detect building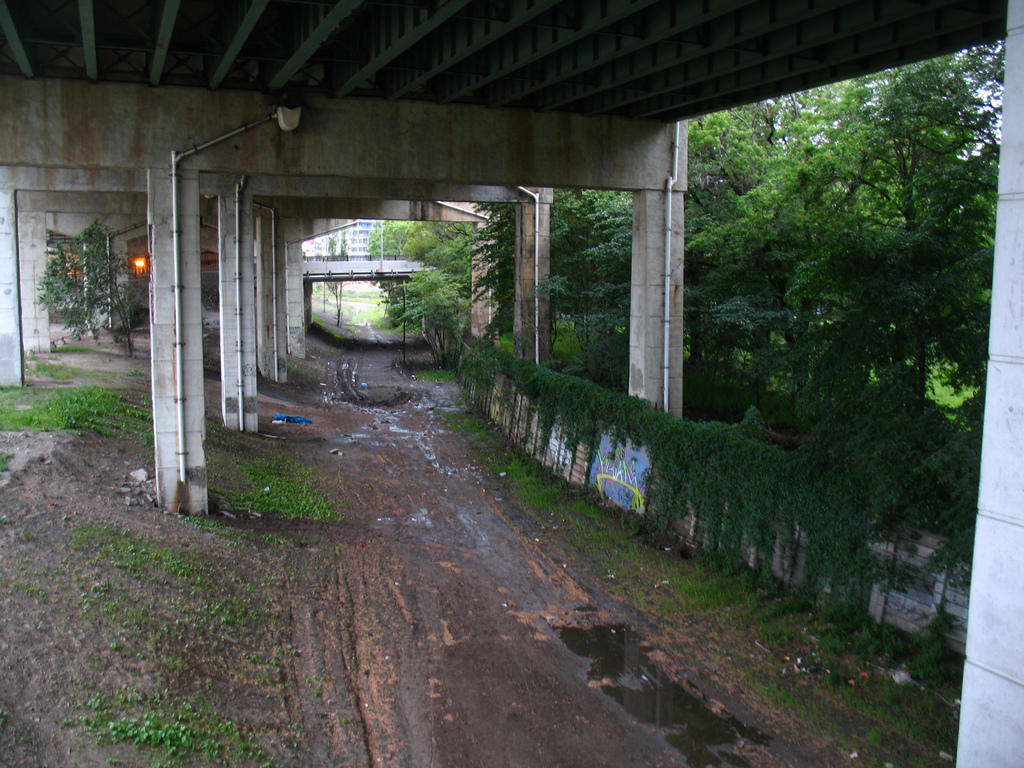
<region>303, 224, 384, 260</region>
